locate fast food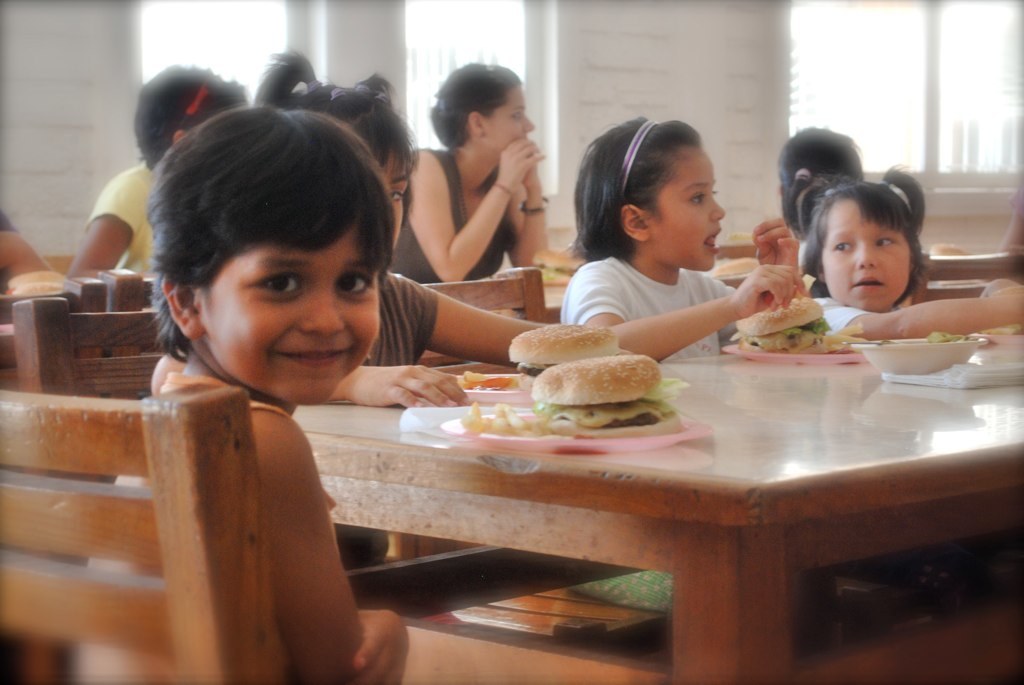
pyautogui.locateOnScreen(507, 324, 627, 378)
